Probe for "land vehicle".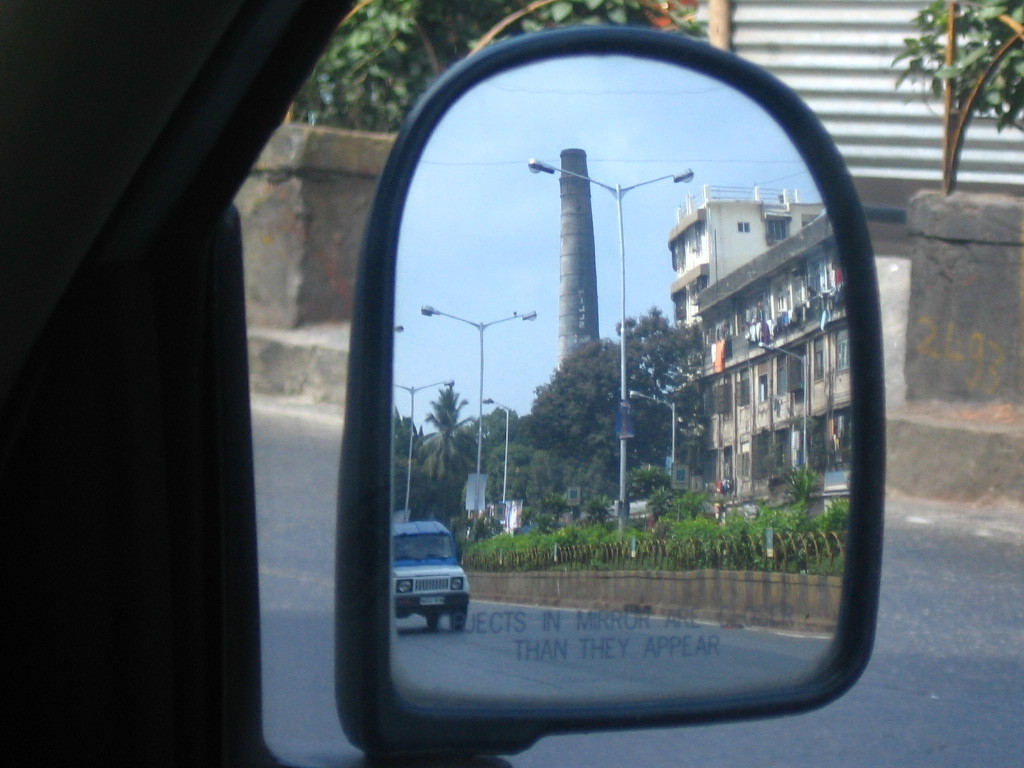
Probe result: box(0, 0, 886, 767).
